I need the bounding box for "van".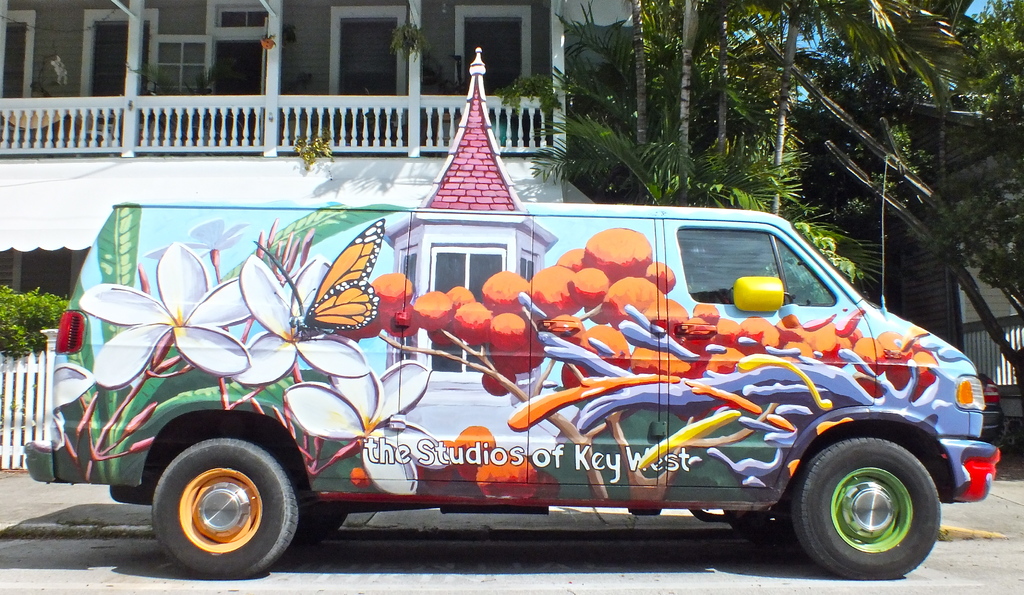
Here it is: (20, 44, 1002, 582).
